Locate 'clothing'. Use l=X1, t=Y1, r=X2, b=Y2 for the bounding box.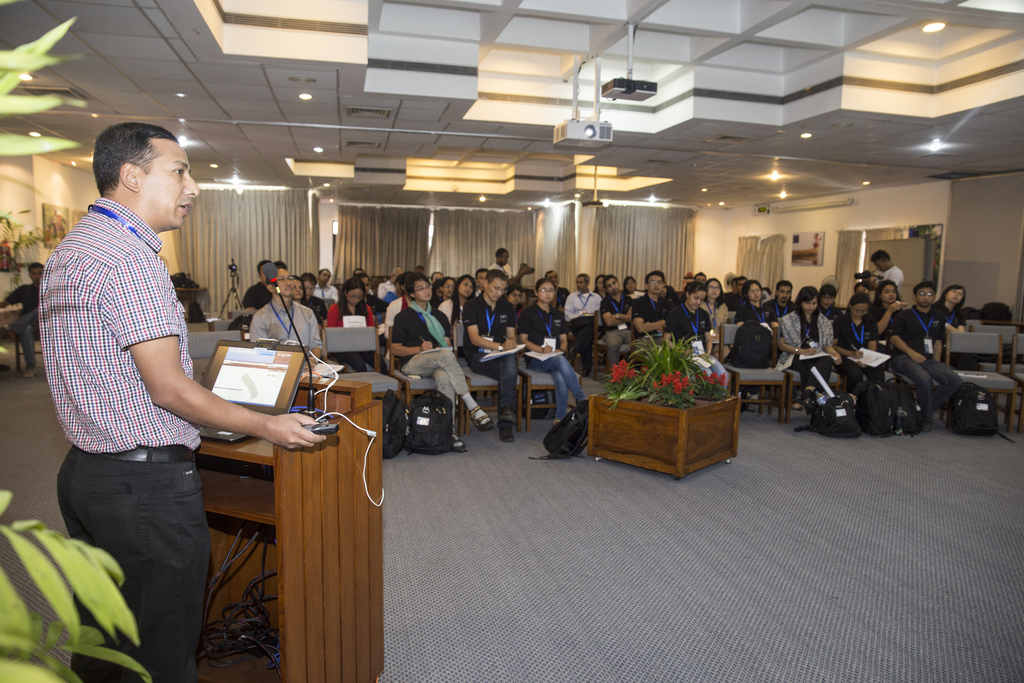
l=726, t=293, r=740, b=318.
